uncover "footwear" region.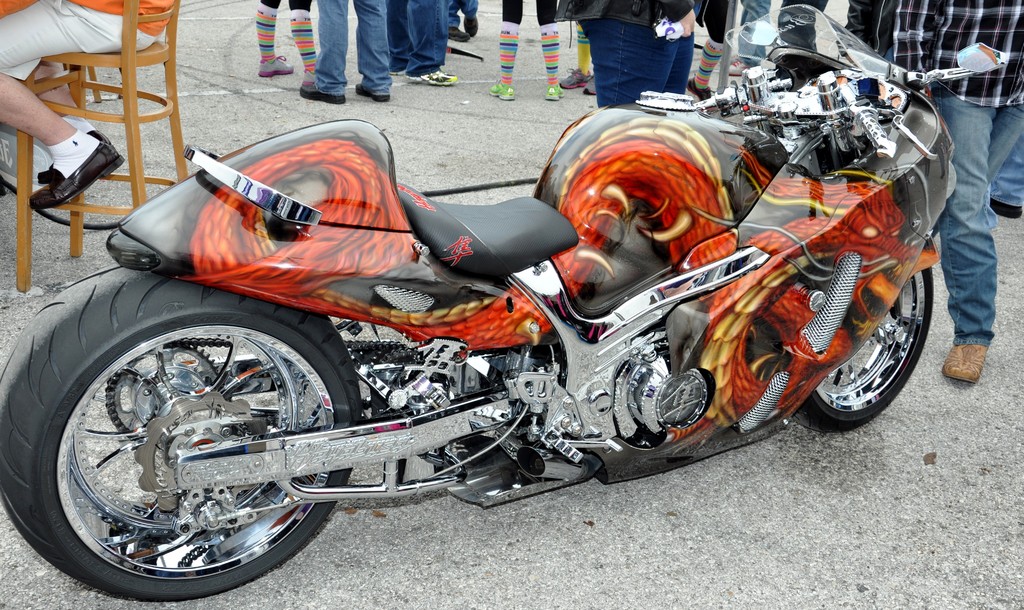
Uncovered: (490, 82, 513, 101).
